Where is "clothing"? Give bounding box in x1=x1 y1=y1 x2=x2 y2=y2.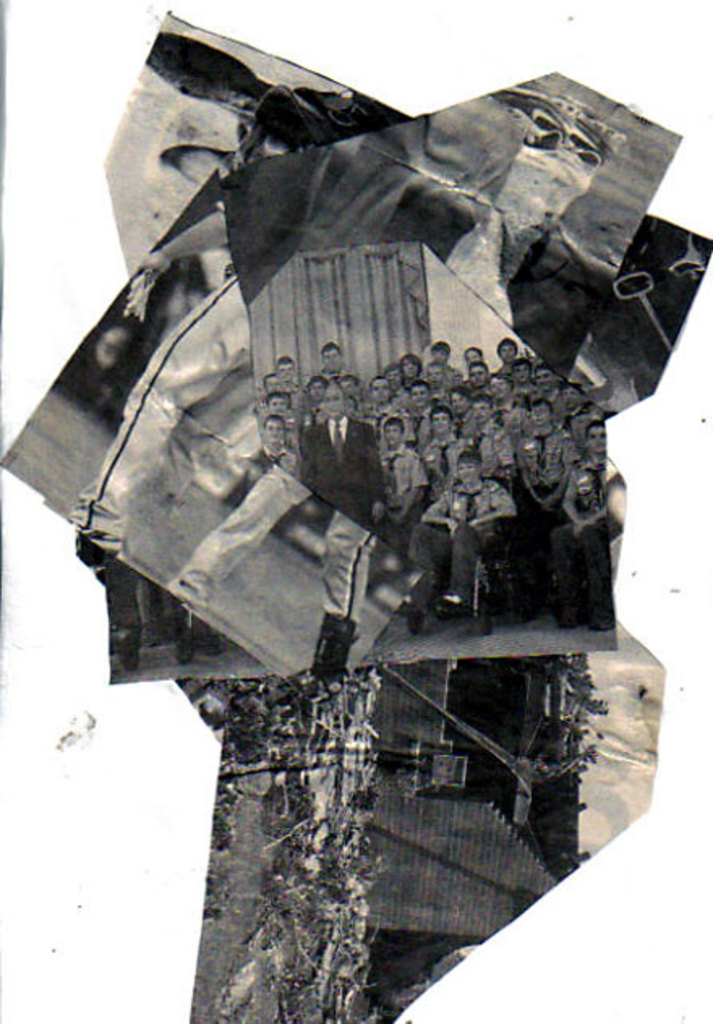
x1=352 y1=402 x2=397 y2=421.
